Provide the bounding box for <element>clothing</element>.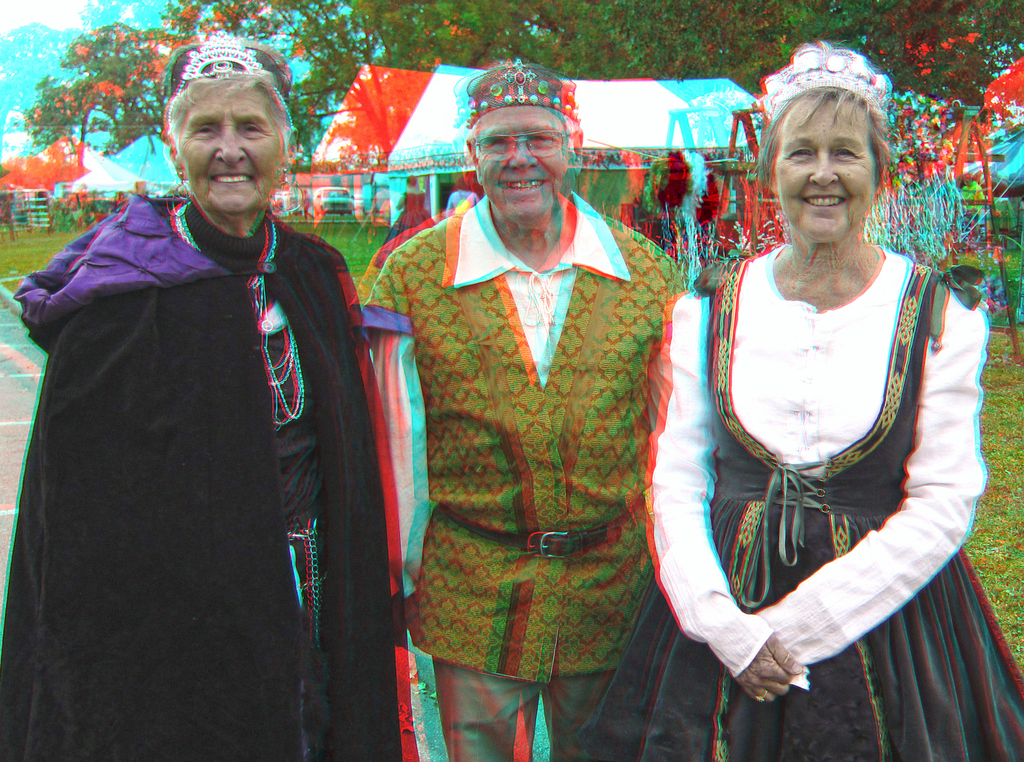
rect(0, 197, 420, 761).
